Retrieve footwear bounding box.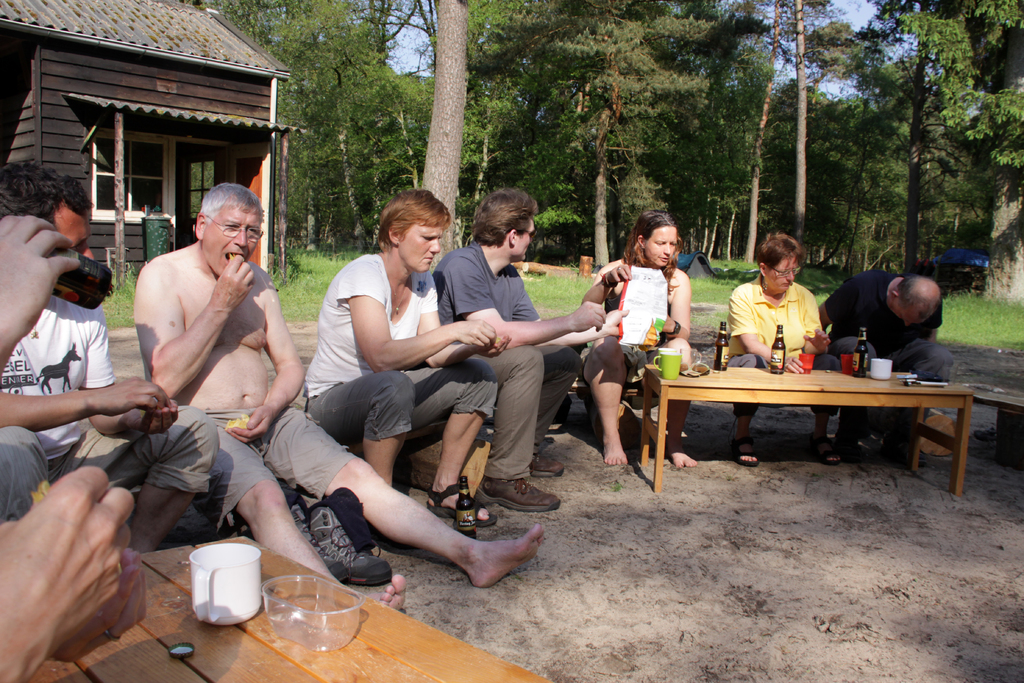
Bounding box: 534,452,565,477.
